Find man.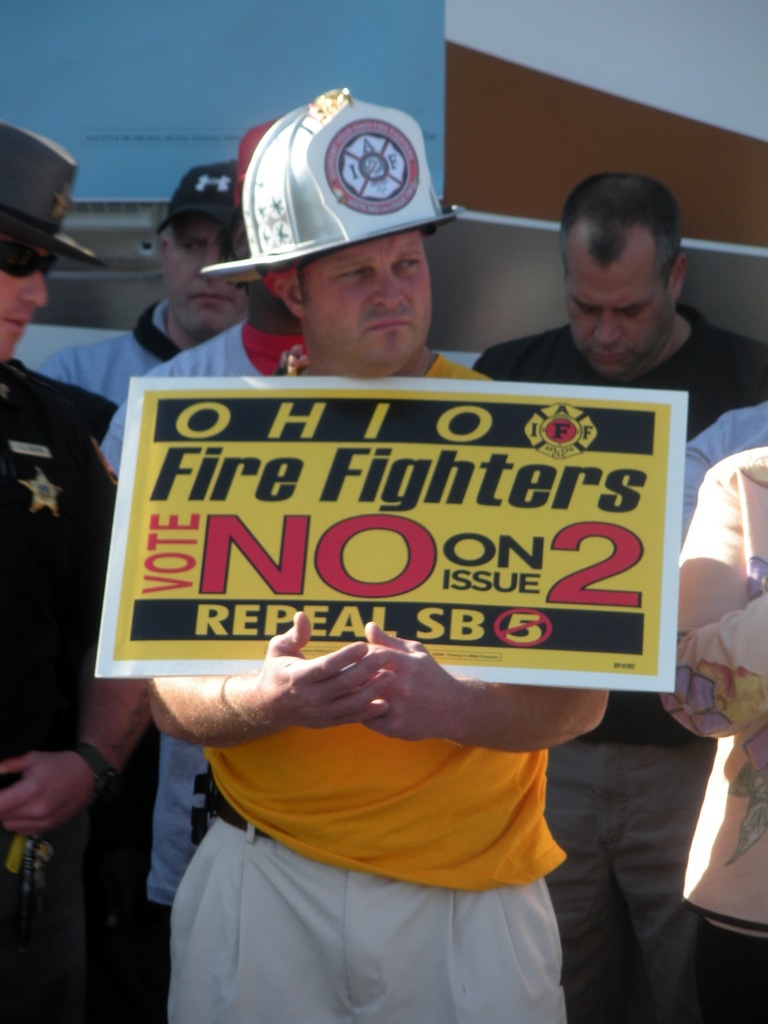
[x1=492, y1=170, x2=737, y2=404].
